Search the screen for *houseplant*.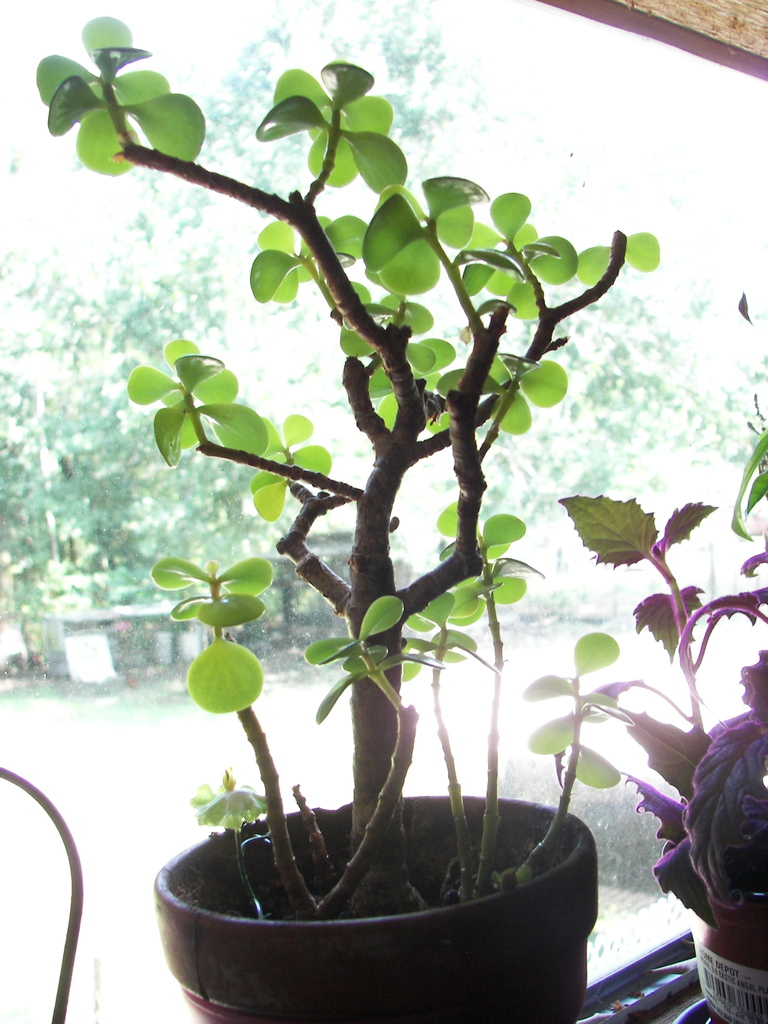
Found at x1=555 y1=291 x2=767 y2=1023.
